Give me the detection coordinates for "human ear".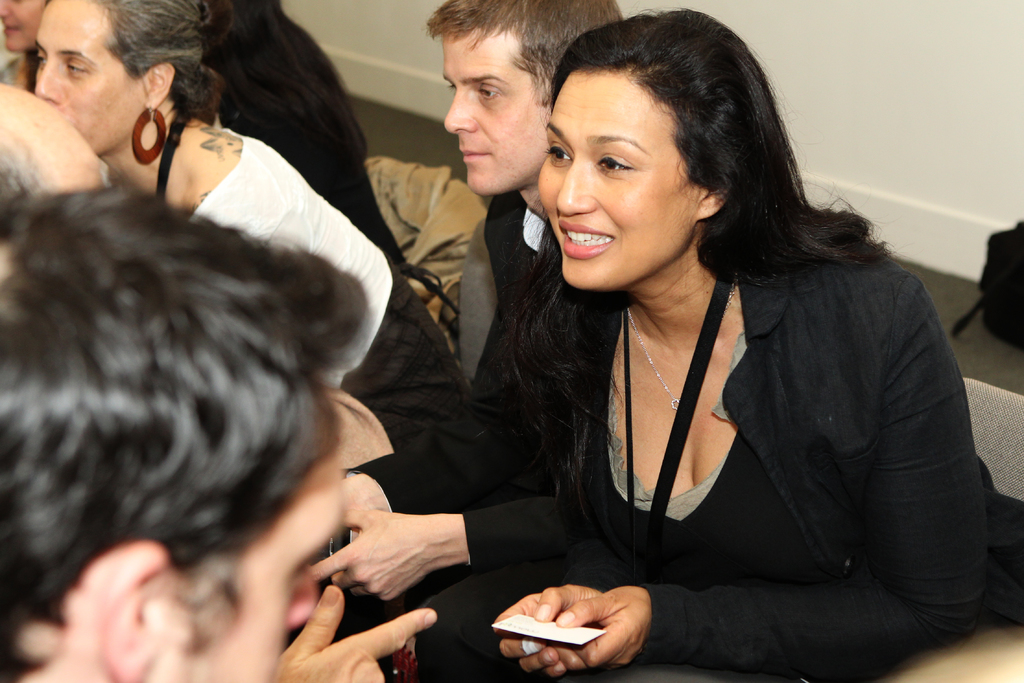
crop(79, 544, 166, 682).
